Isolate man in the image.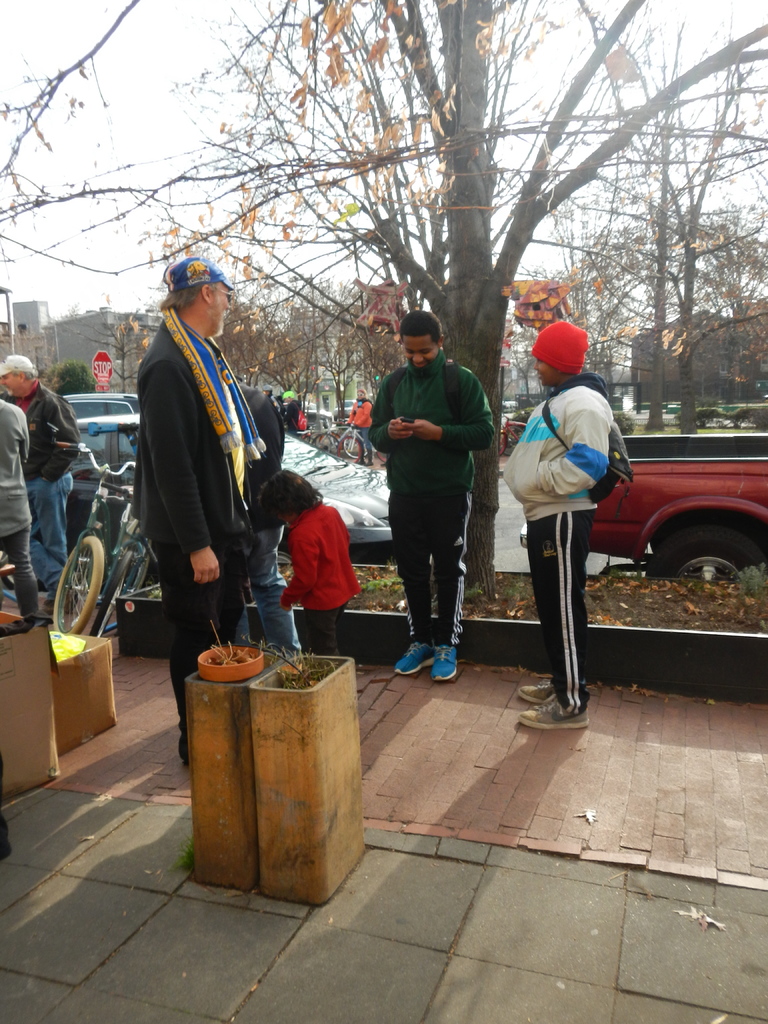
Isolated region: <bbox>0, 356, 86, 627</bbox>.
